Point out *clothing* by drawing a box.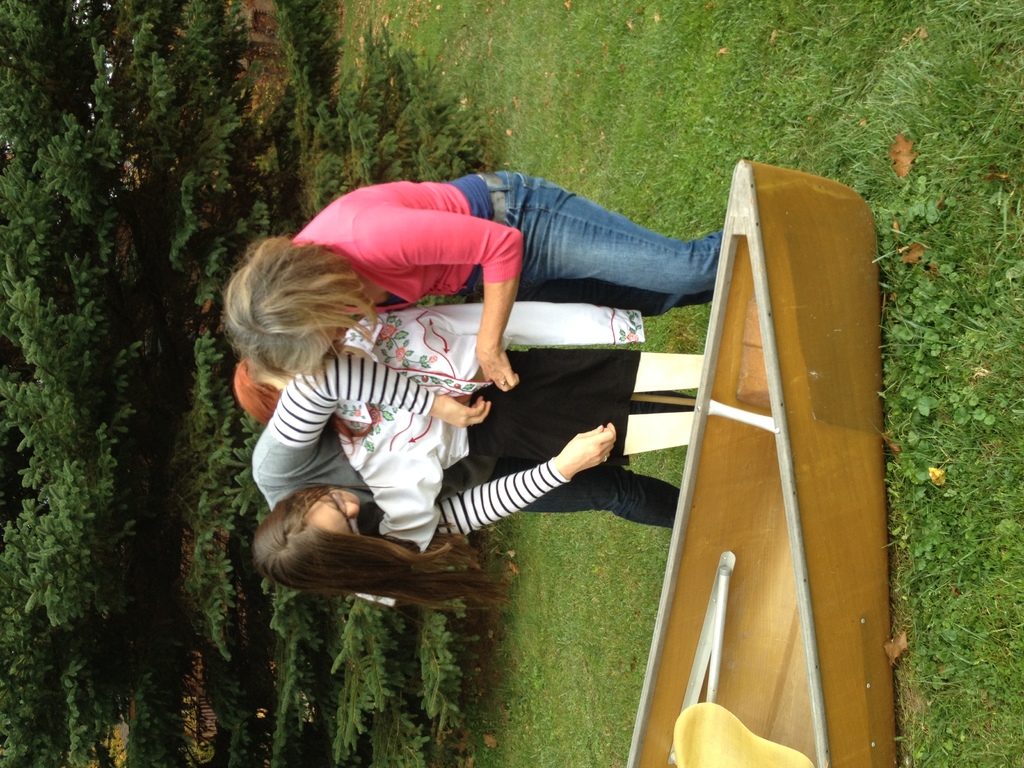
{"x1": 289, "y1": 166, "x2": 726, "y2": 318}.
